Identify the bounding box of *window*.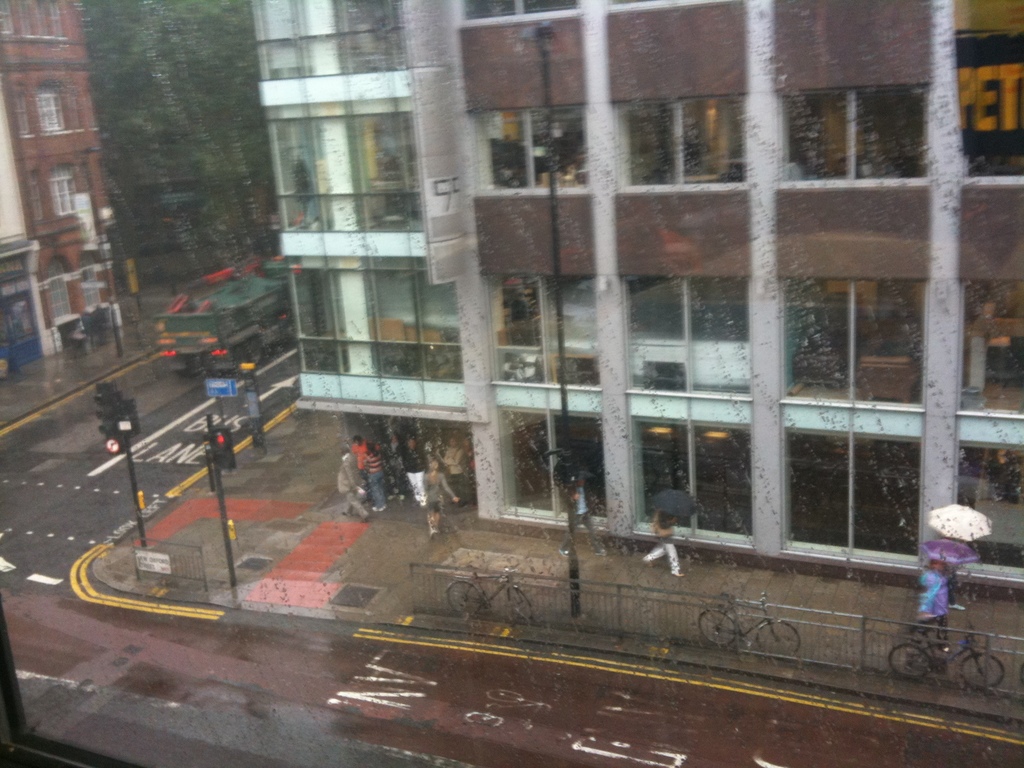
778,276,929,405.
